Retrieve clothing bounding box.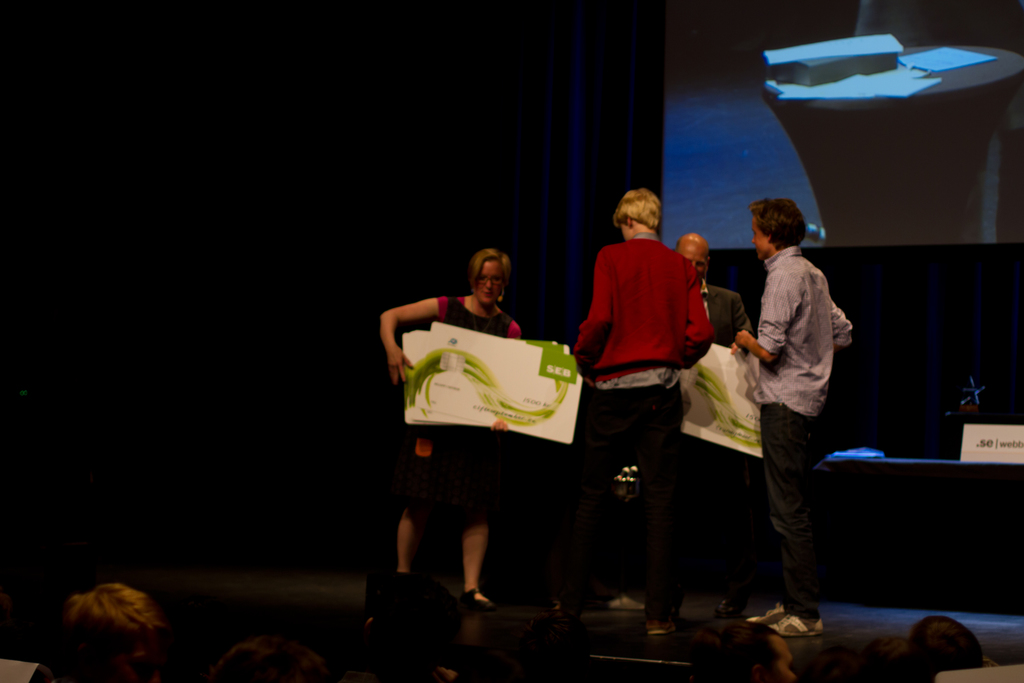
Bounding box: <bbox>392, 293, 524, 508</bbox>.
